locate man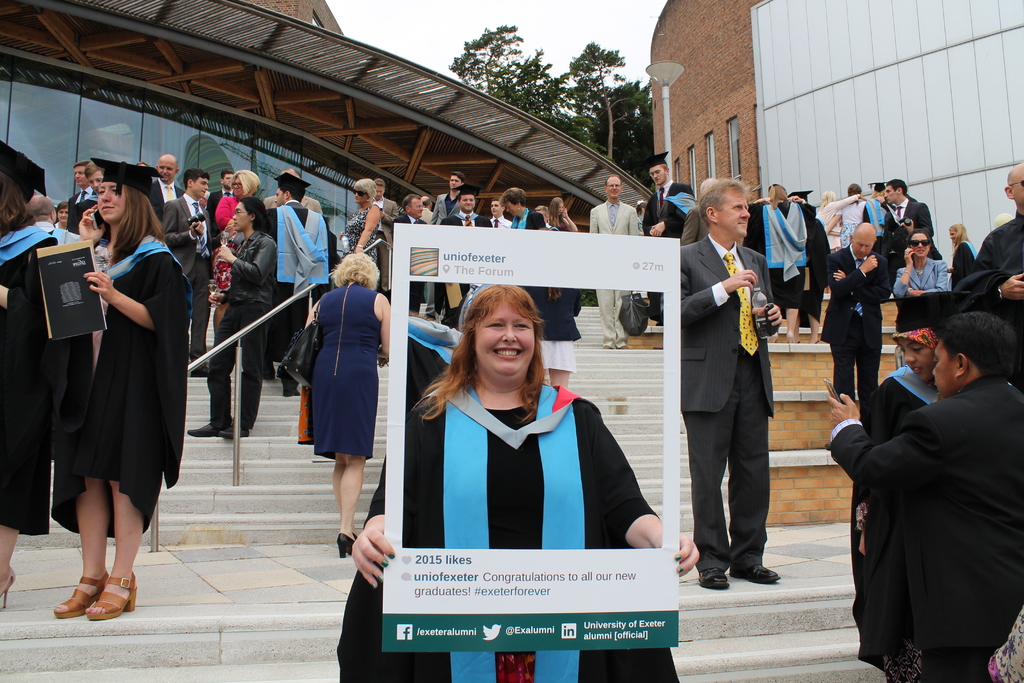
(968,158,1023,393)
